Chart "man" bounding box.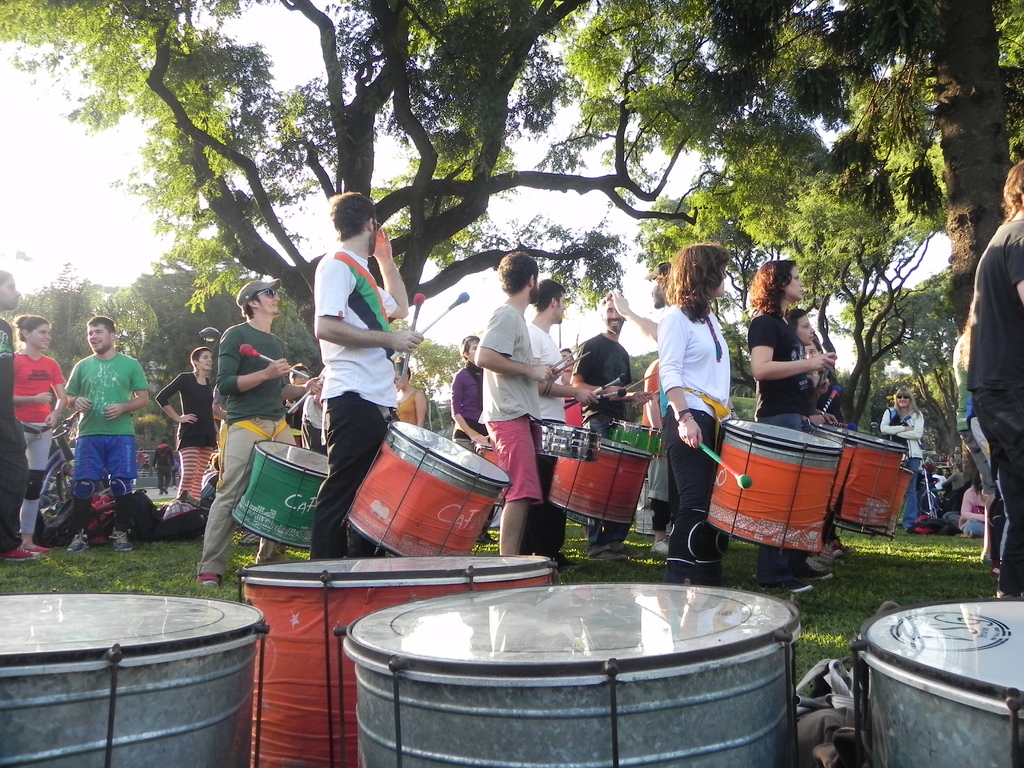
Charted: (x1=467, y1=246, x2=559, y2=564).
